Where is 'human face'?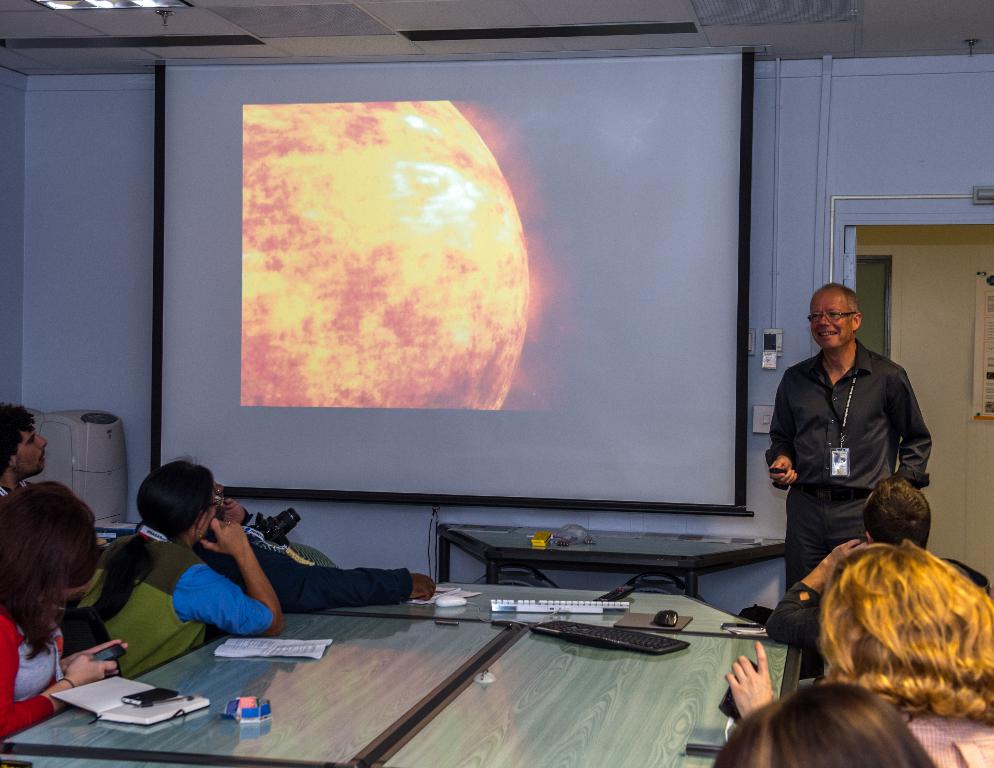
[x1=15, y1=429, x2=45, y2=469].
